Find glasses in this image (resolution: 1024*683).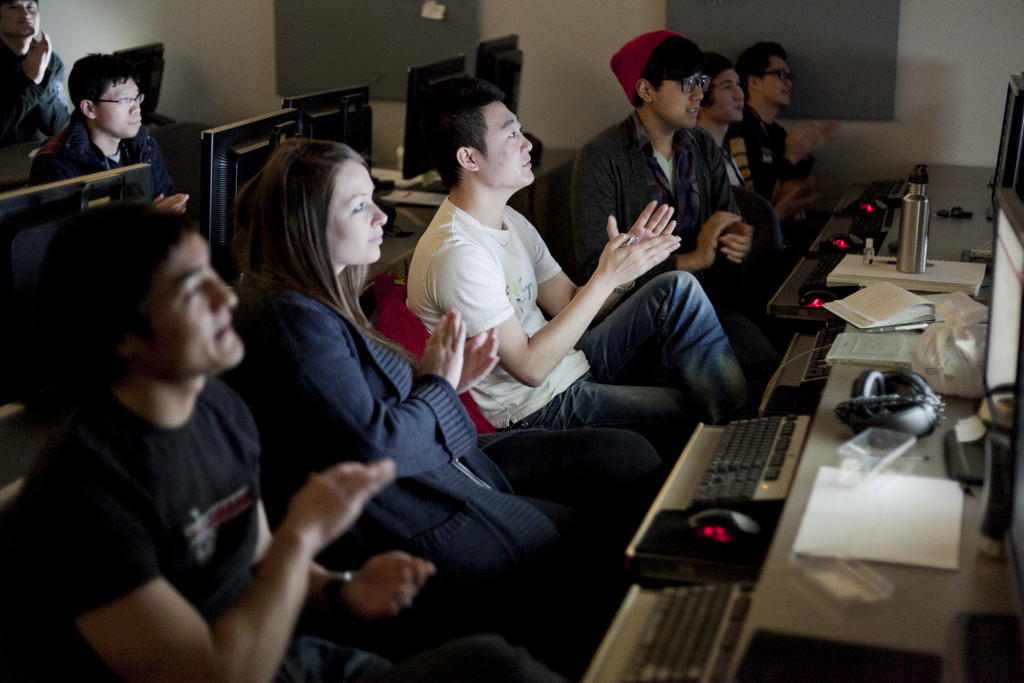
select_region(87, 92, 143, 106).
